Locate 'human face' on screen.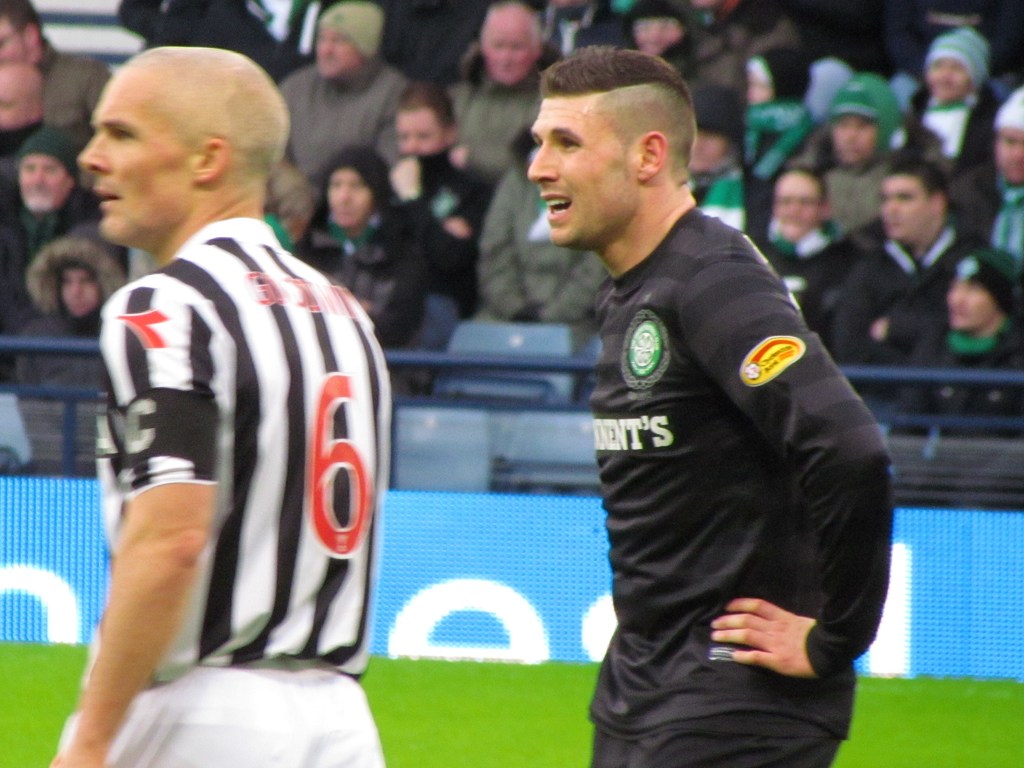
On screen at box=[16, 155, 68, 213].
